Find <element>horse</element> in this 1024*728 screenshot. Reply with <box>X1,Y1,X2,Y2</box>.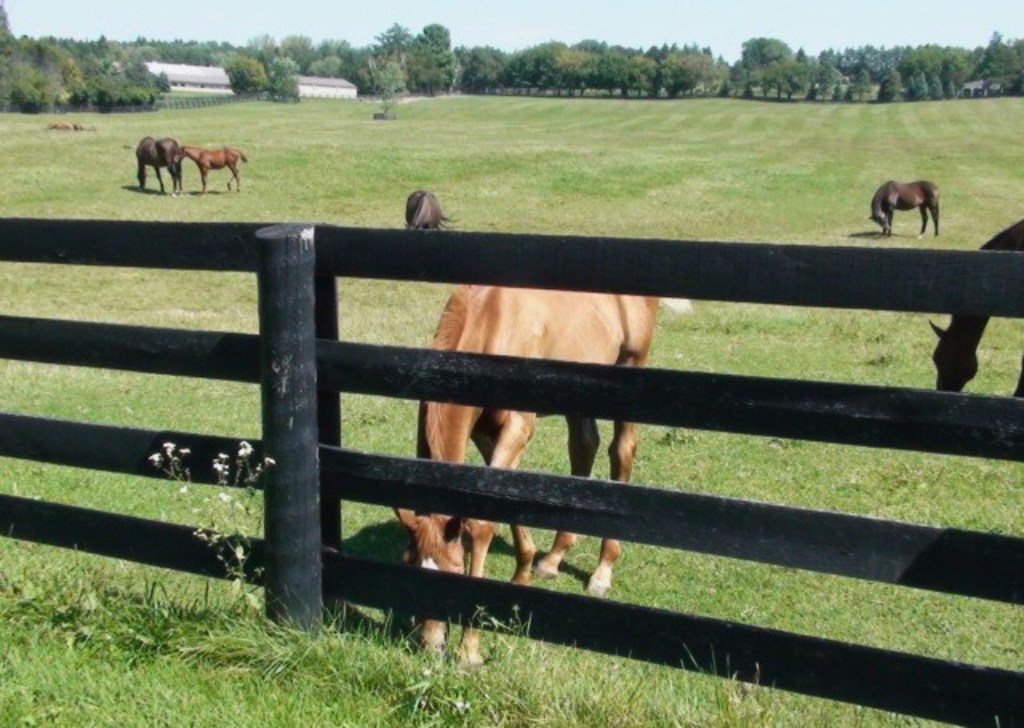
<box>870,178,944,238</box>.
